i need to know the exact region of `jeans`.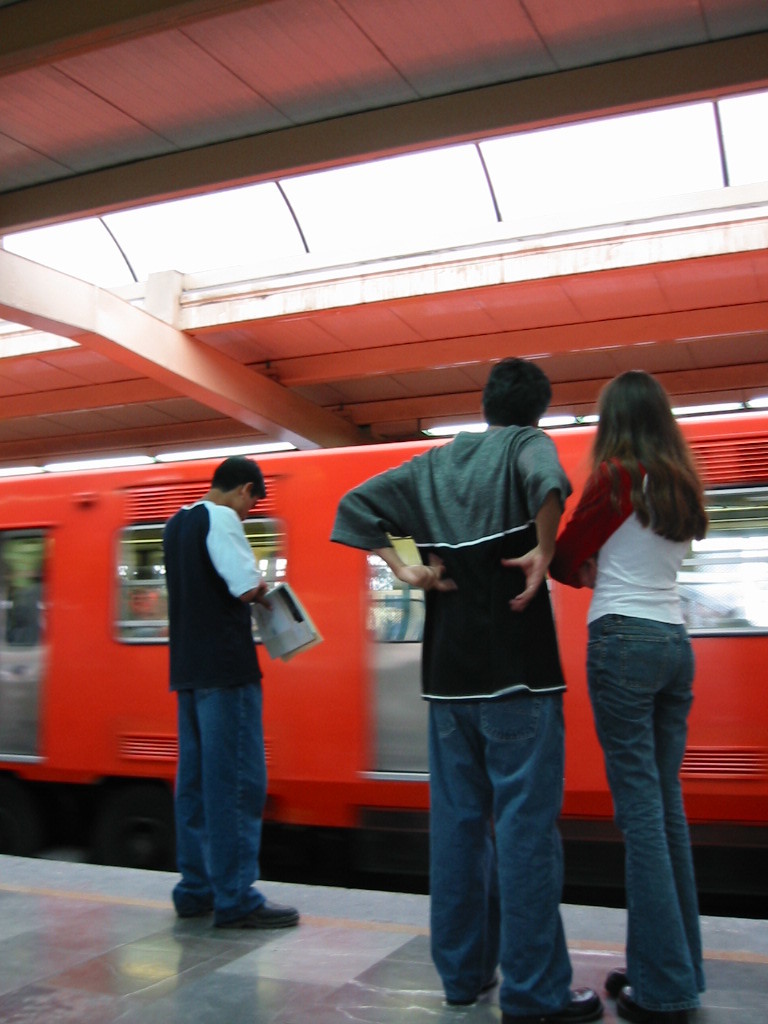
Region: (429,670,593,1008).
